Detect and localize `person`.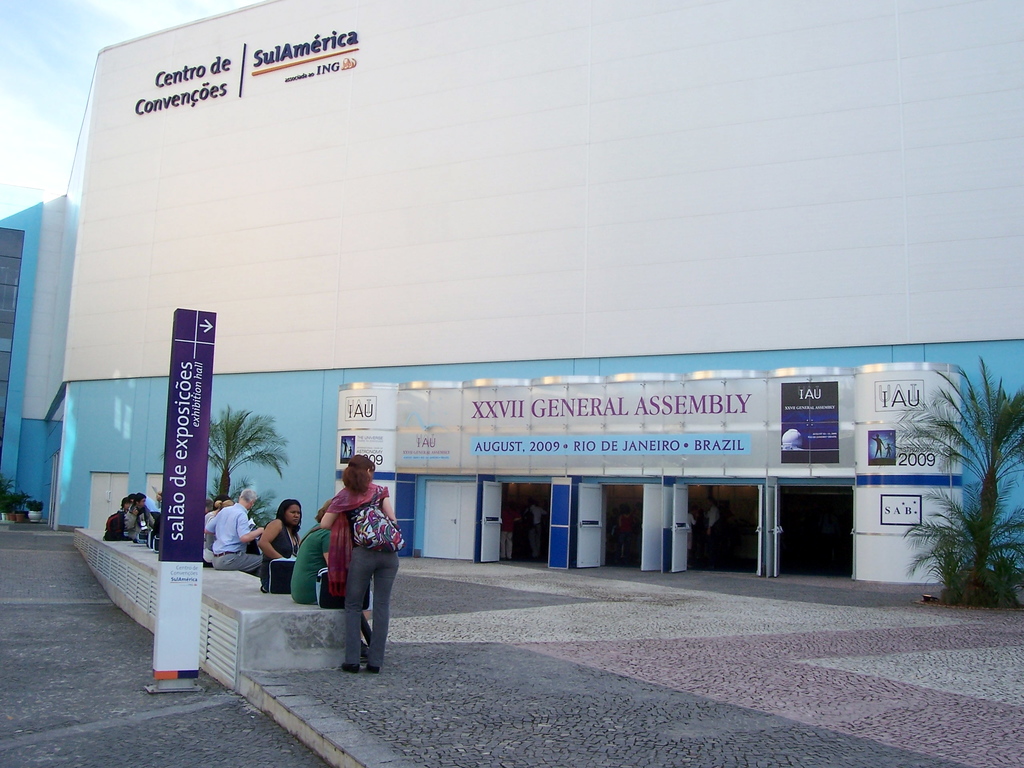
Localized at {"left": 688, "top": 509, "right": 703, "bottom": 560}.
